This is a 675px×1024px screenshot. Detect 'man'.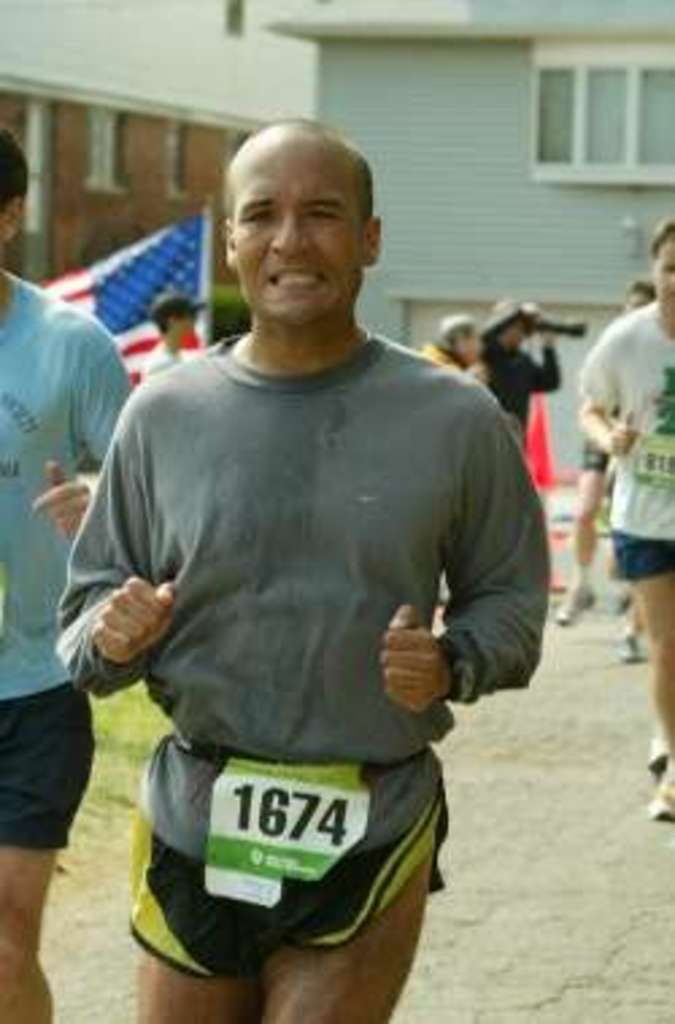
<region>562, 284, 659, 657</region>.
